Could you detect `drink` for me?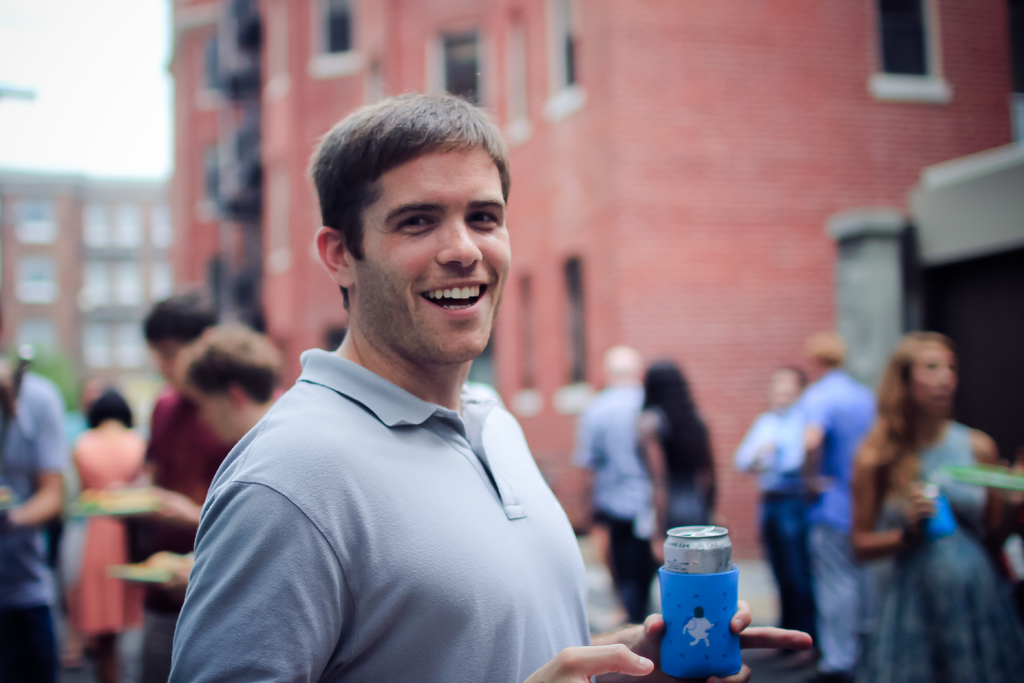
Detection result: 660,524,733,679.
